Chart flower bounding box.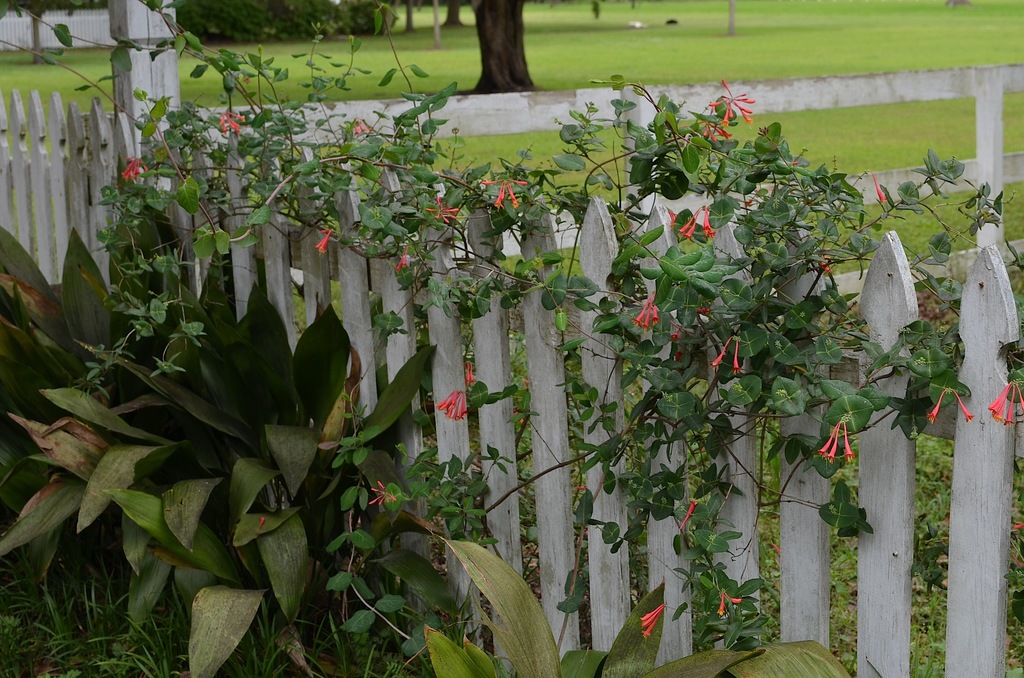
Charted: box(316, 230, 334, 254).
